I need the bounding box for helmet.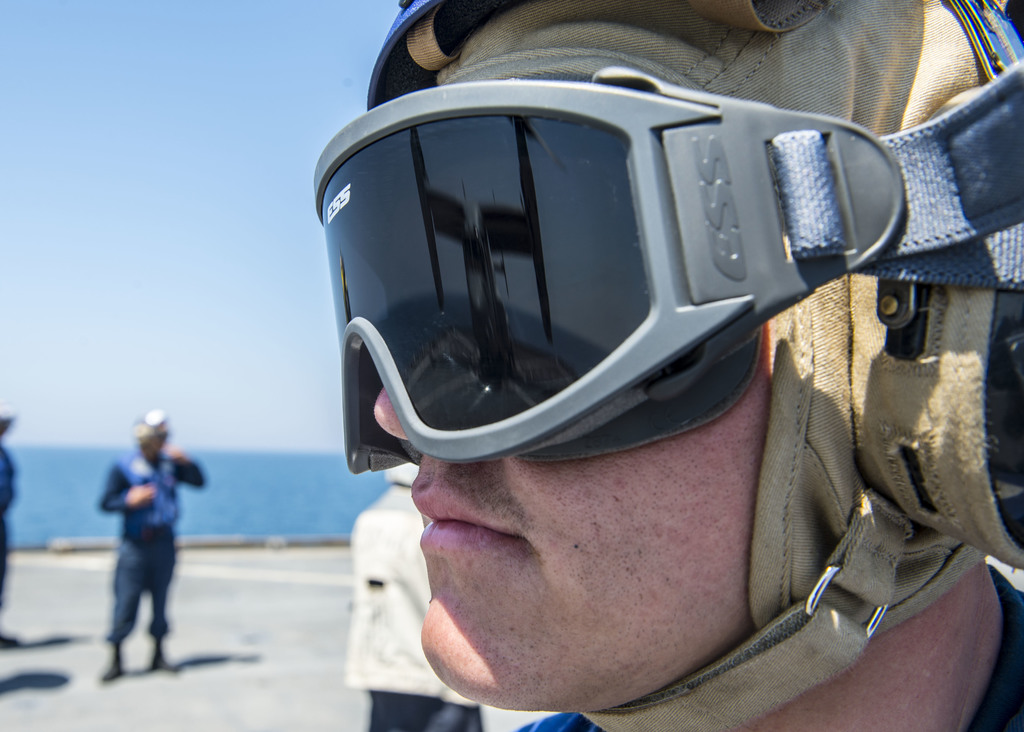
Here it is: x1=310, y1=0, x2=1023, y2=731.
